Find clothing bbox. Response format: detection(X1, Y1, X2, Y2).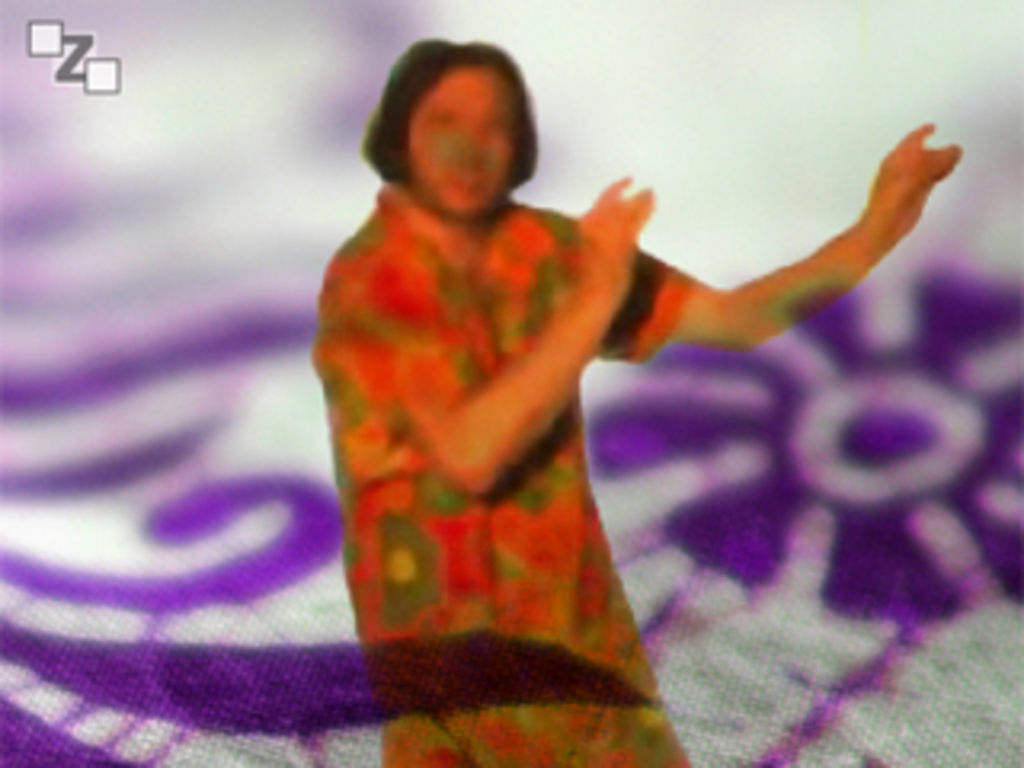
detection(310, 80, 710, 765).
